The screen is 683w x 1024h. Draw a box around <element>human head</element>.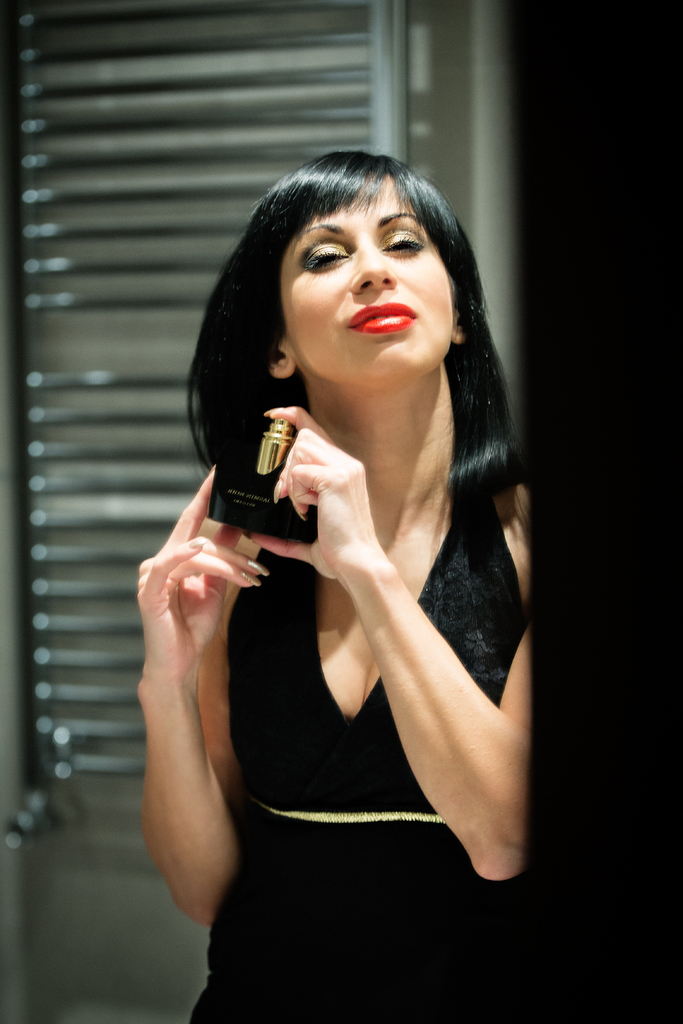
[x1=223, y1=140, x2=488, y2=403].
